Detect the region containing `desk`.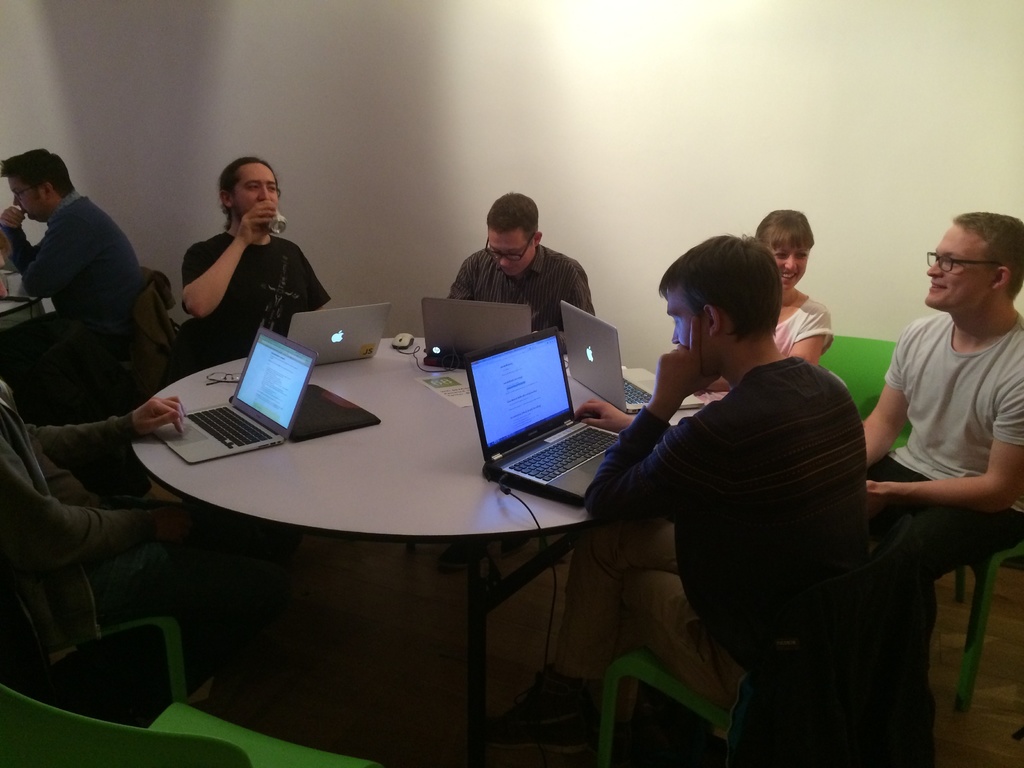
bbox=[128, 336, 707, 767].
